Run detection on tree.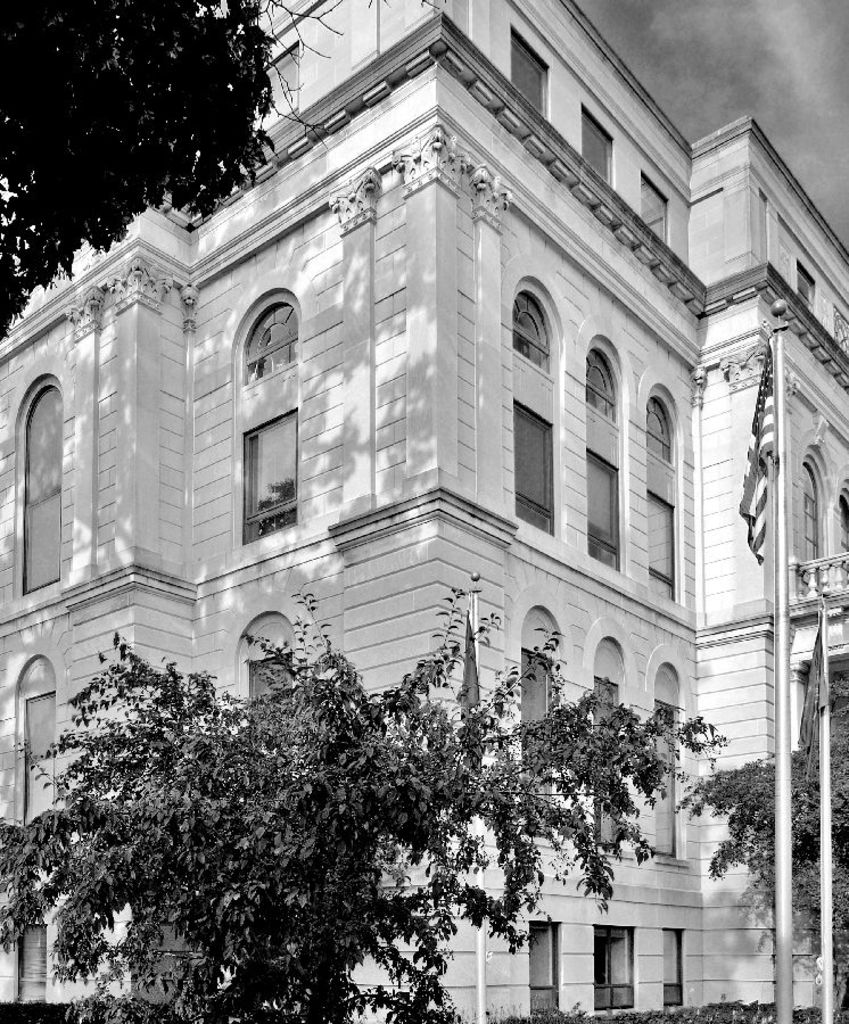
Result: left=0, top=0, right=351, bottom=335.
